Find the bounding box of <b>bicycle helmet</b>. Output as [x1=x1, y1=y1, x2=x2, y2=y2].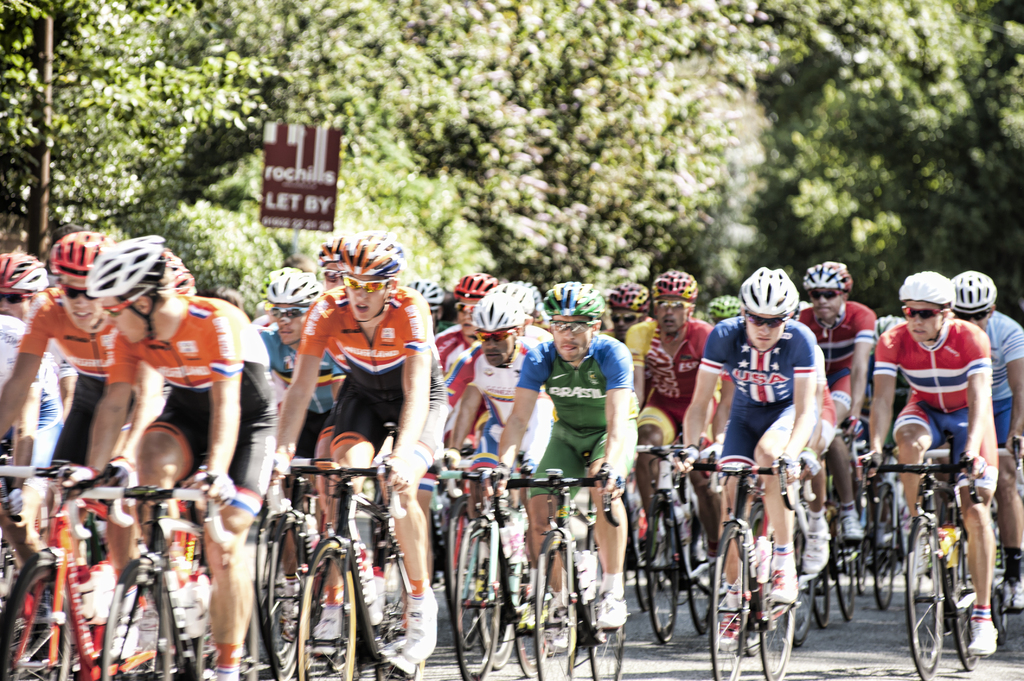
[x1=548, y1=282, x2=605, y2=318].
